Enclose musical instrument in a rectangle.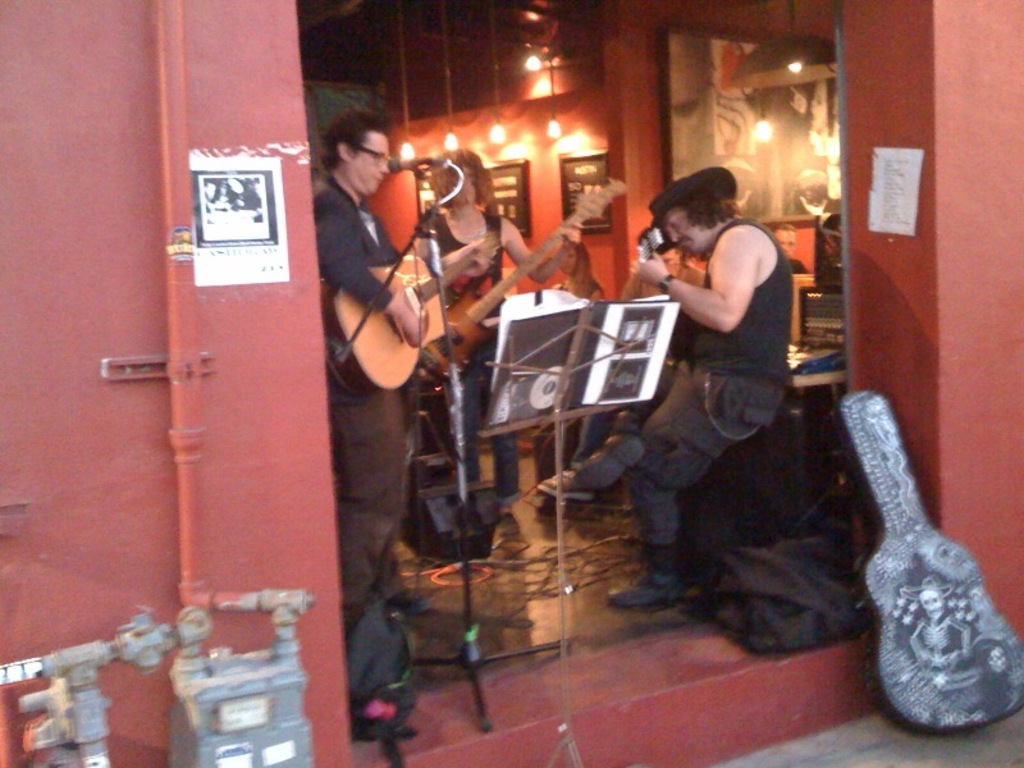
region(308, 236, 492, 398).
